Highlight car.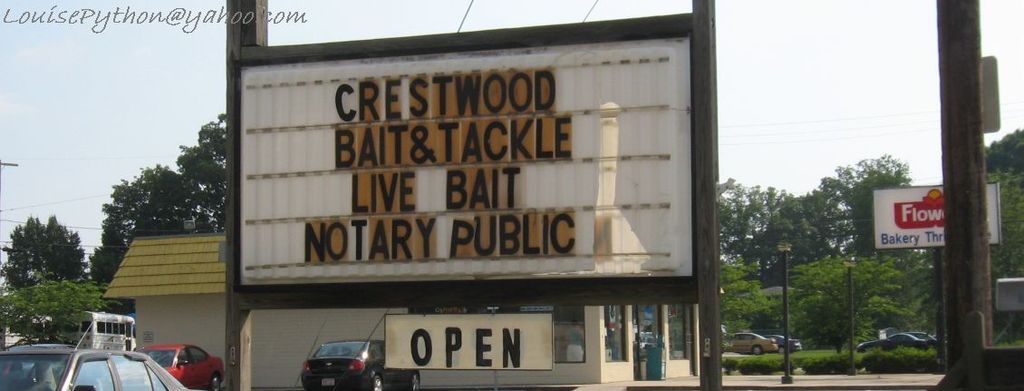
Highlighted region: bbox=[905, 330, 947, 342].
